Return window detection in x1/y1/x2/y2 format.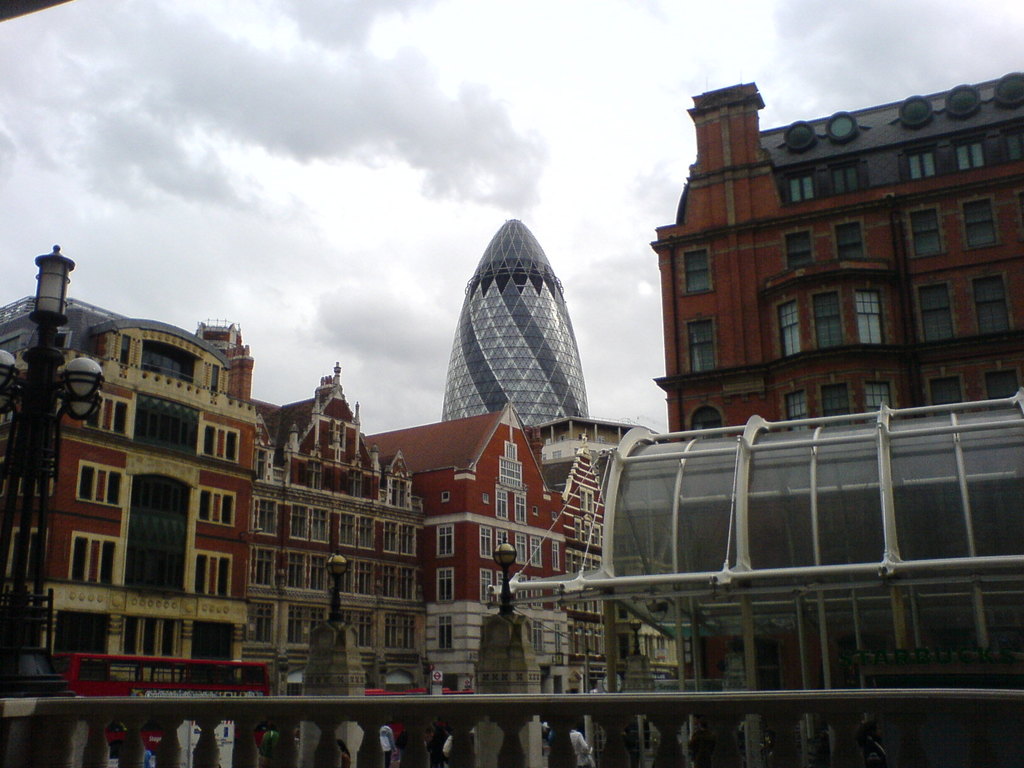
686/317/715/367.
